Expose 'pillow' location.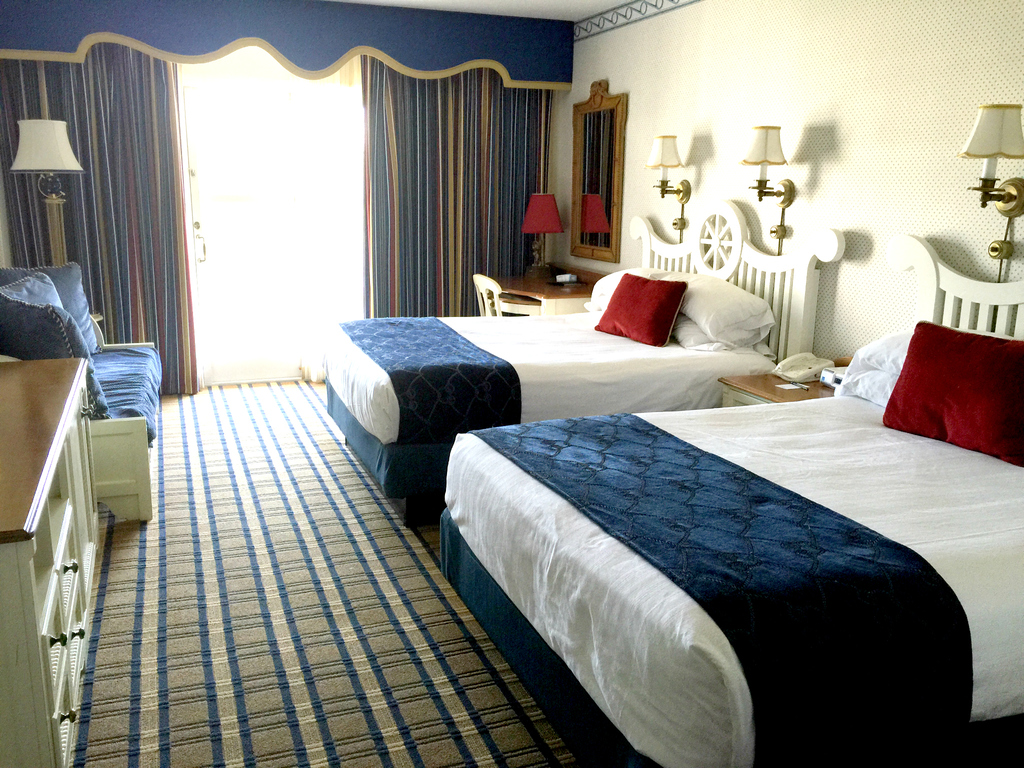
Exposed at locate(589, 271, 701, 340).
